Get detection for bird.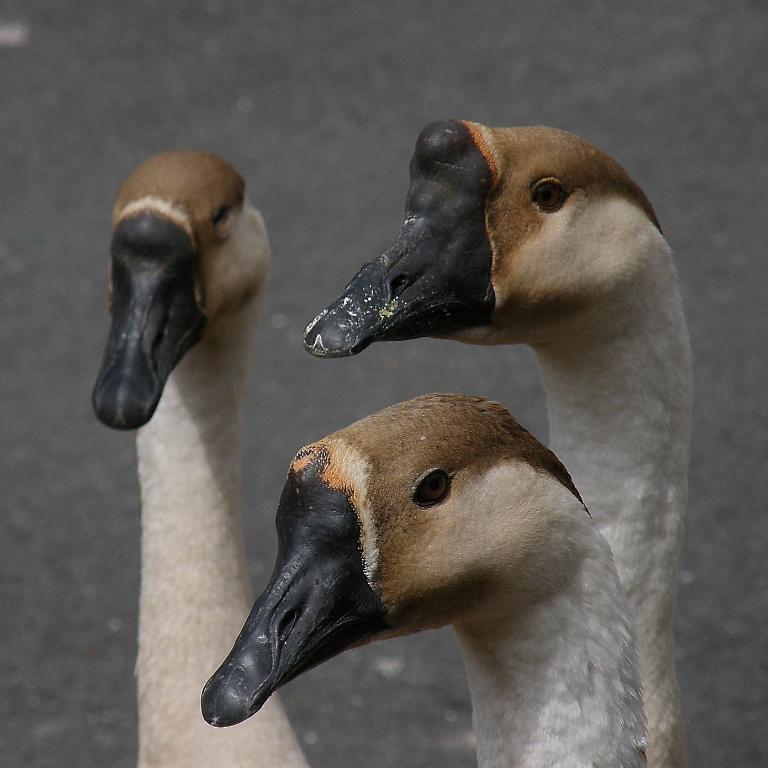
Detection: bbox(200, 389, 645, 767).
